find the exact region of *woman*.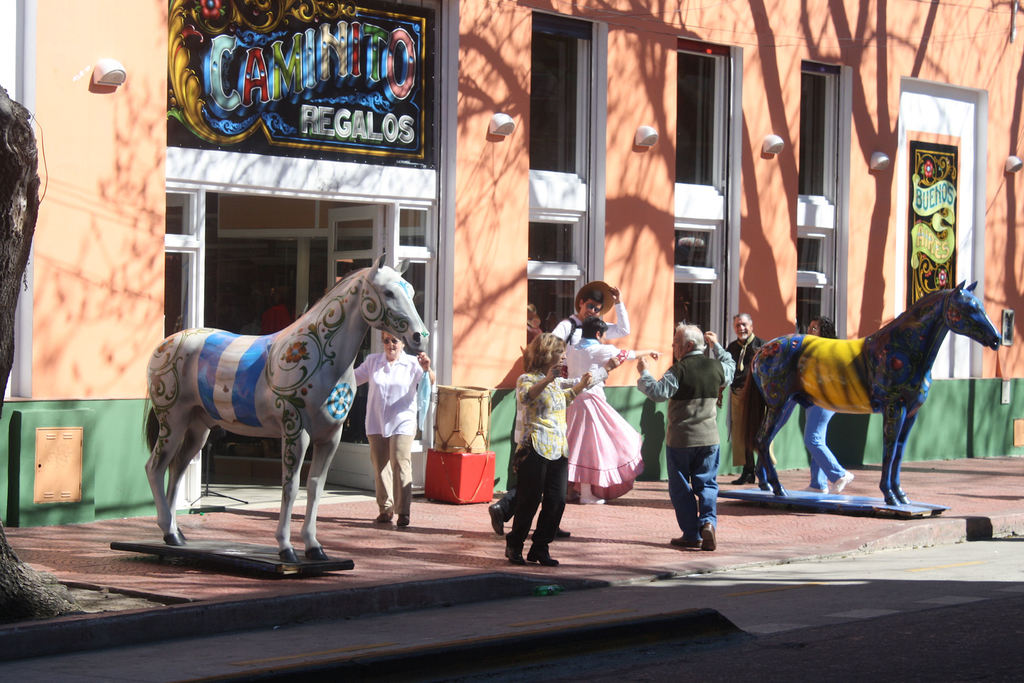
Exact region: [563, 313, 662, 506].
